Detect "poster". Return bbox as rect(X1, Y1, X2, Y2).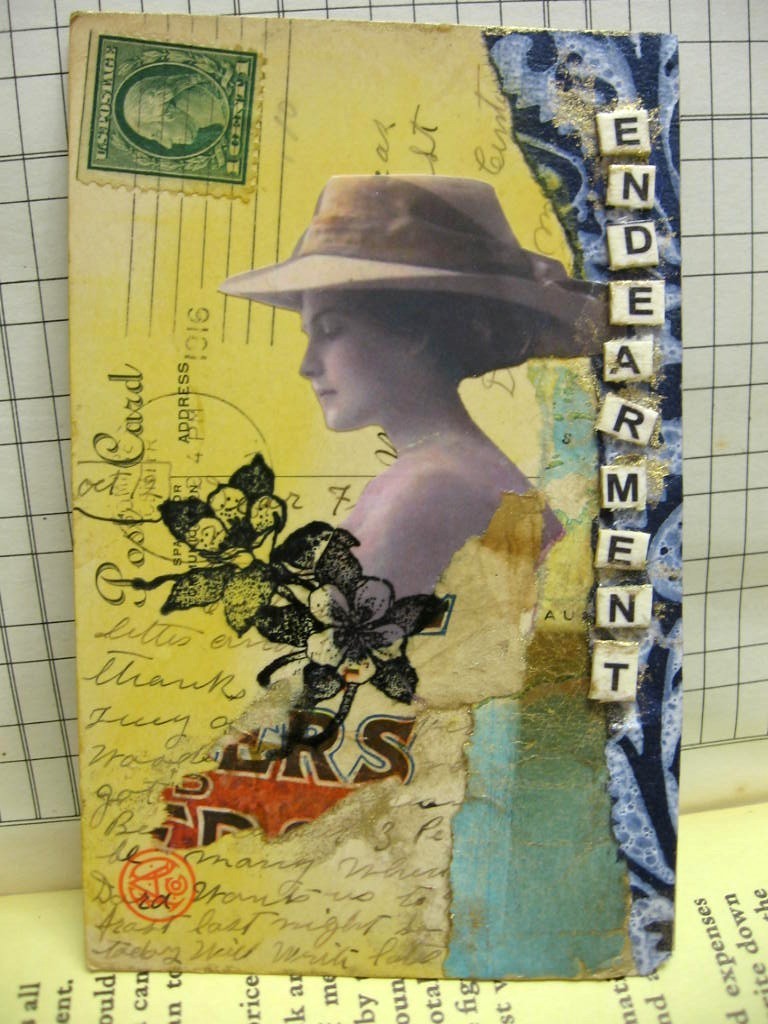
rect(61, 6, 685, 987).
